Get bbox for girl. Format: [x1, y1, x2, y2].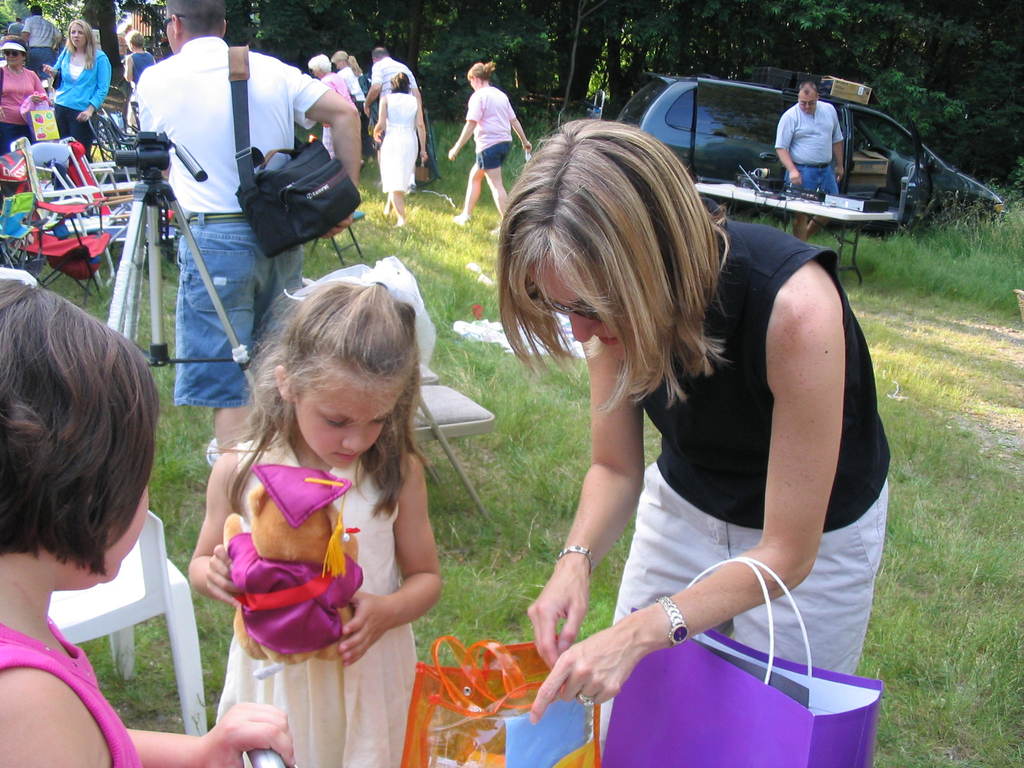
[0, 280, 294, 767].
